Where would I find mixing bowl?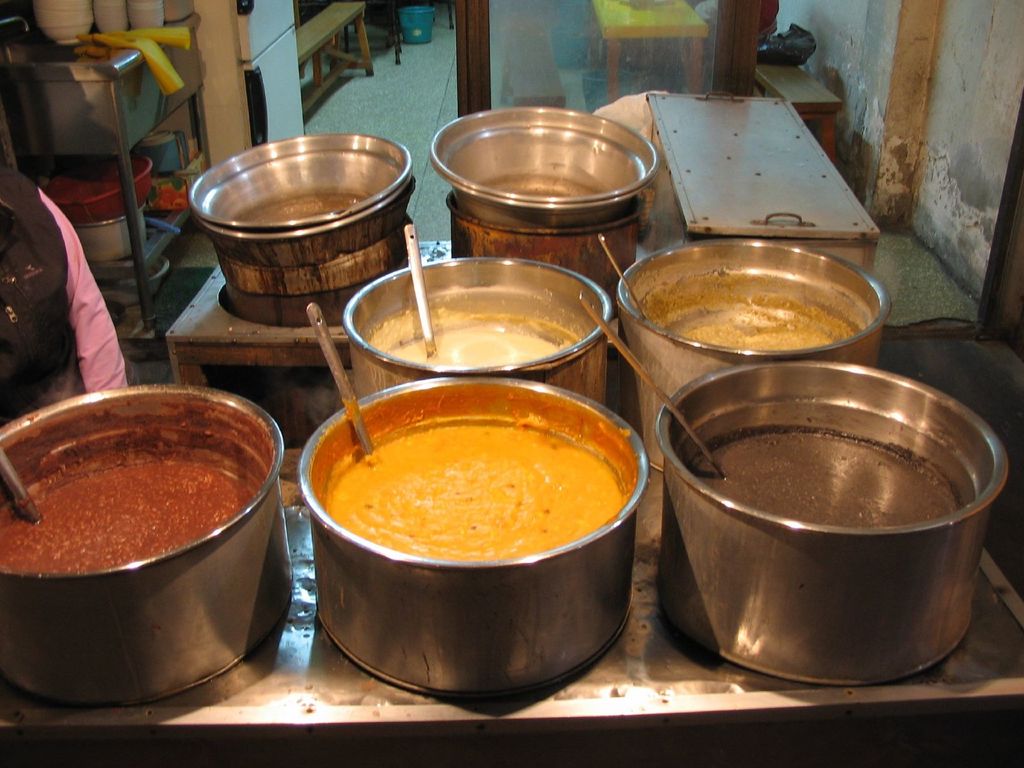
At left=299, top=377, right=650, bottom=695.
